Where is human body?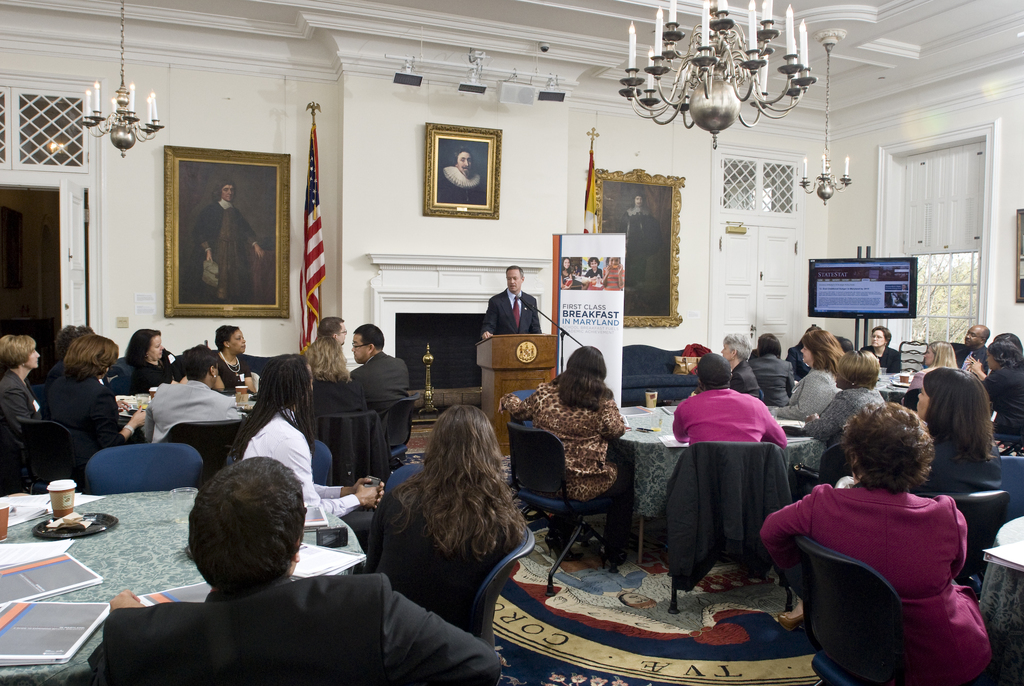
239, 406, 386, 550.
